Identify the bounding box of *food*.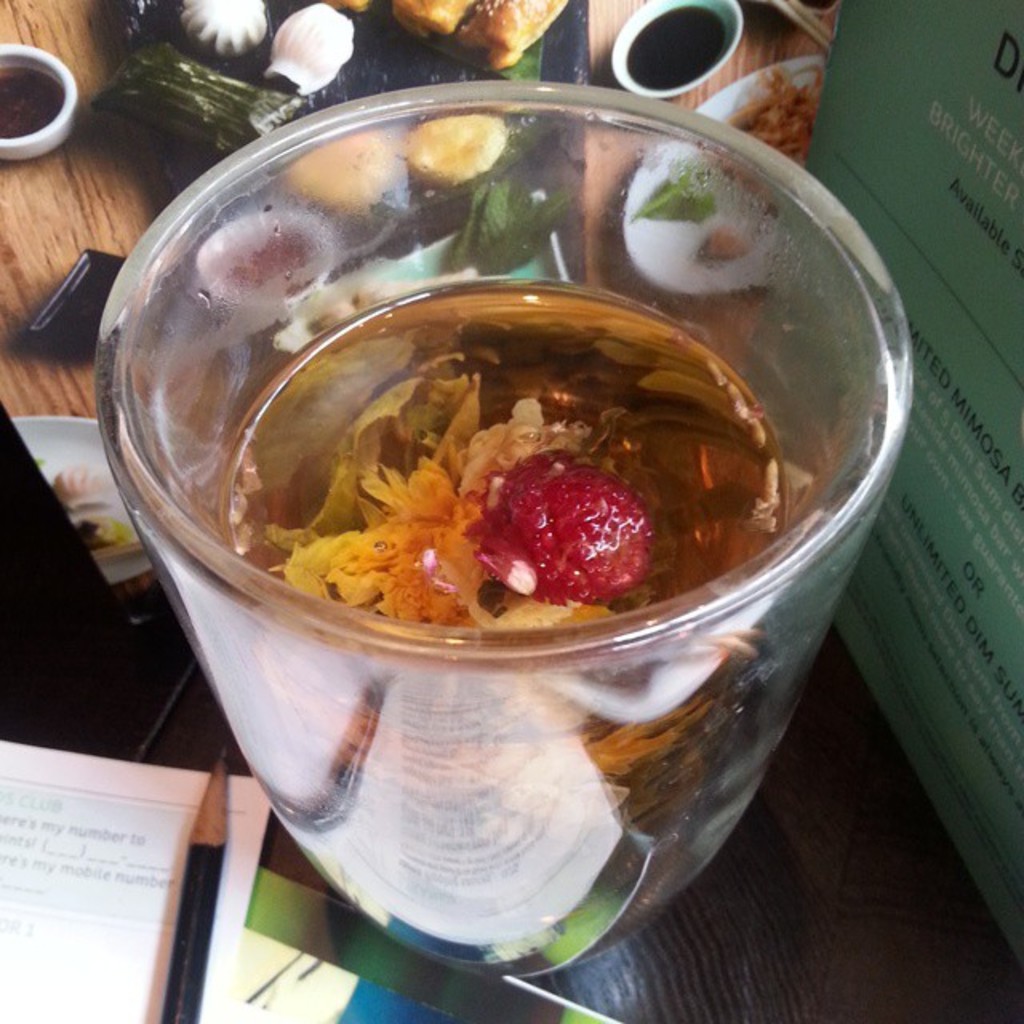
{"left": 166, "top": 0, "right": 563, "bottom": 205}.
